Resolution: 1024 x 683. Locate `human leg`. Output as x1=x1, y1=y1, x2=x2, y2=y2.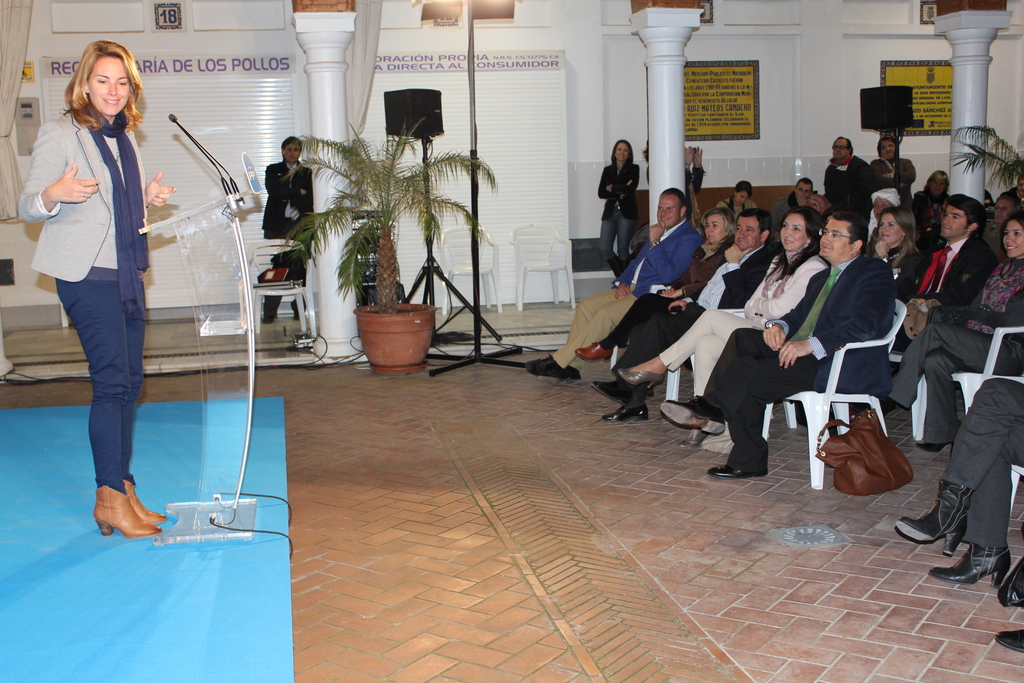
x1=61, y1=276, x2=160, y2=533.
